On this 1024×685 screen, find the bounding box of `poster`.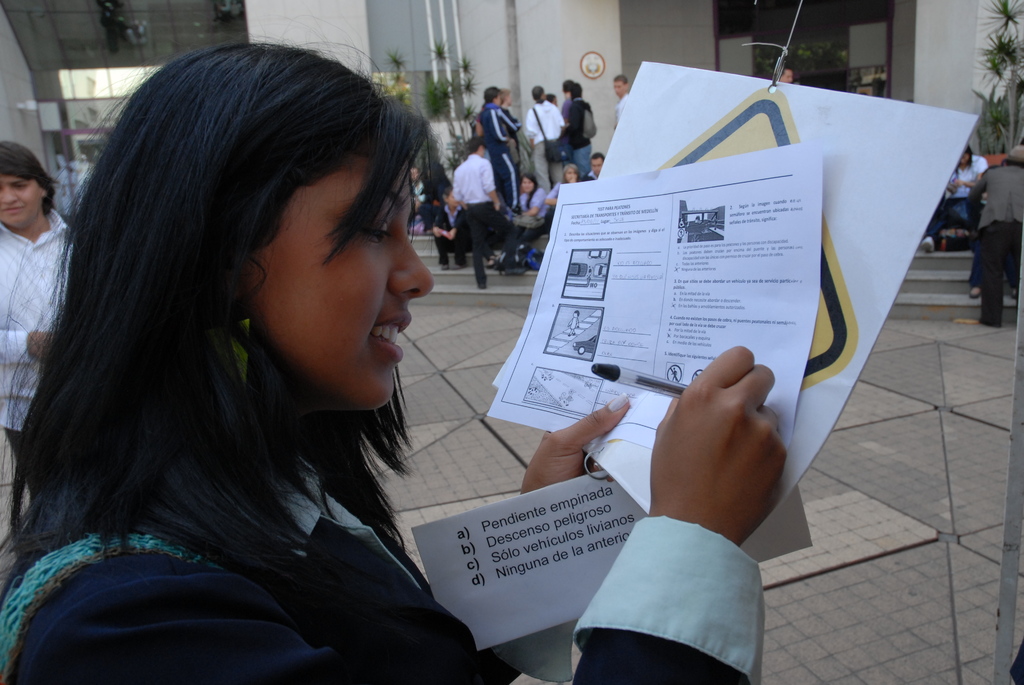
Bounding box: (left=490, top=144, right=823, bottom=448).
